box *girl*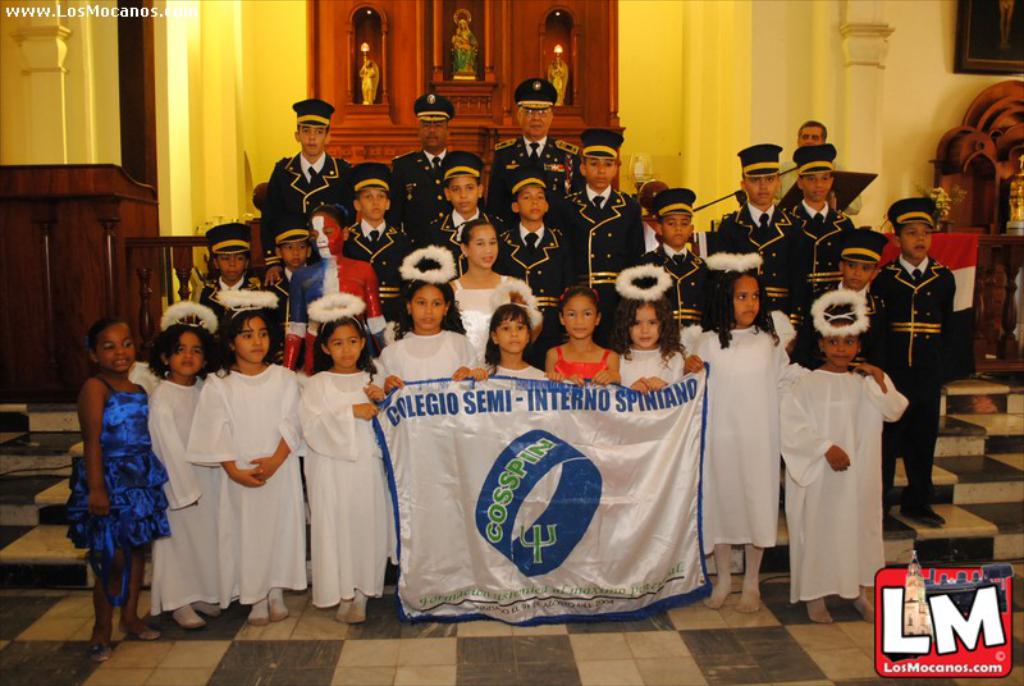
(475, 308, 545, 374)
